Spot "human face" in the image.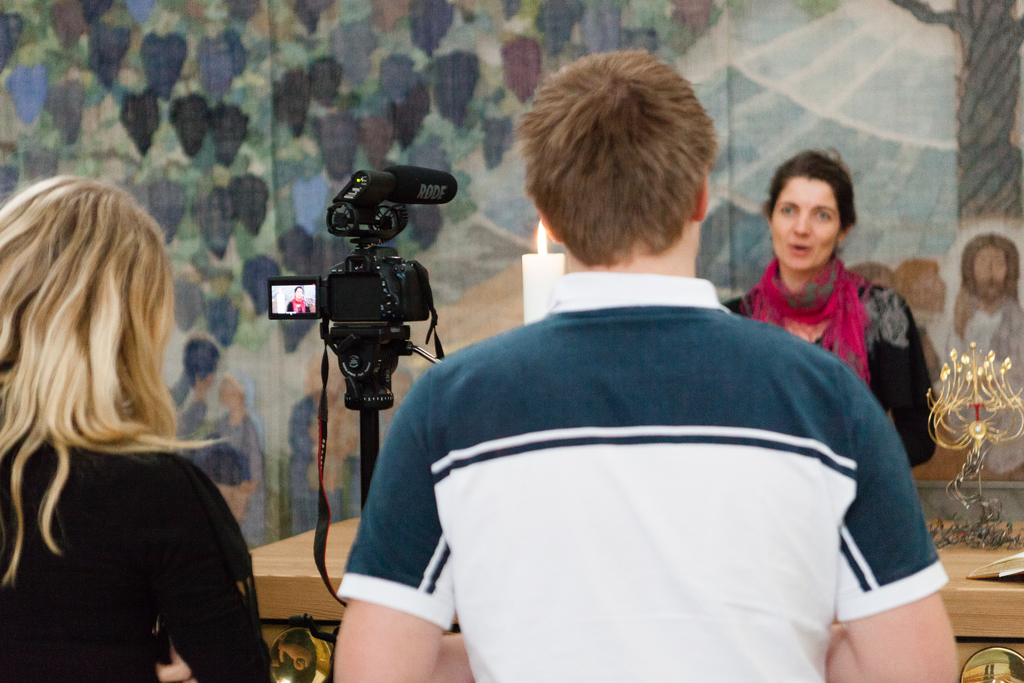
"human face" found at {"left": 149, "top": 190, "right": 183, "bottom": 237}.
